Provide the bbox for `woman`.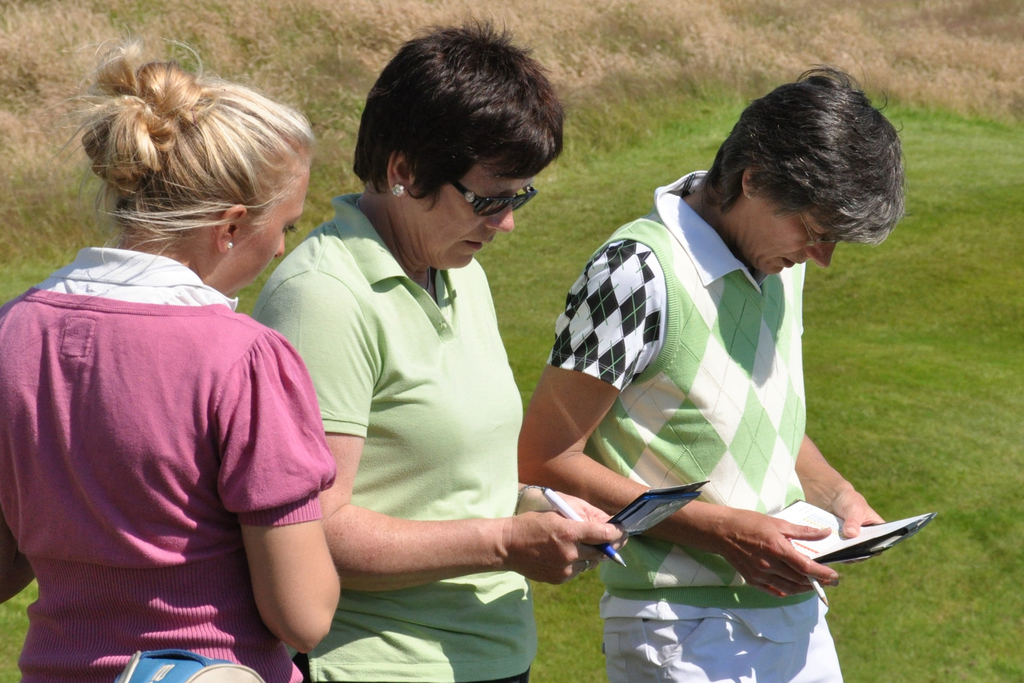
{"x1": 511, "y1": 46, "x2": 908, "y2": 682}.
